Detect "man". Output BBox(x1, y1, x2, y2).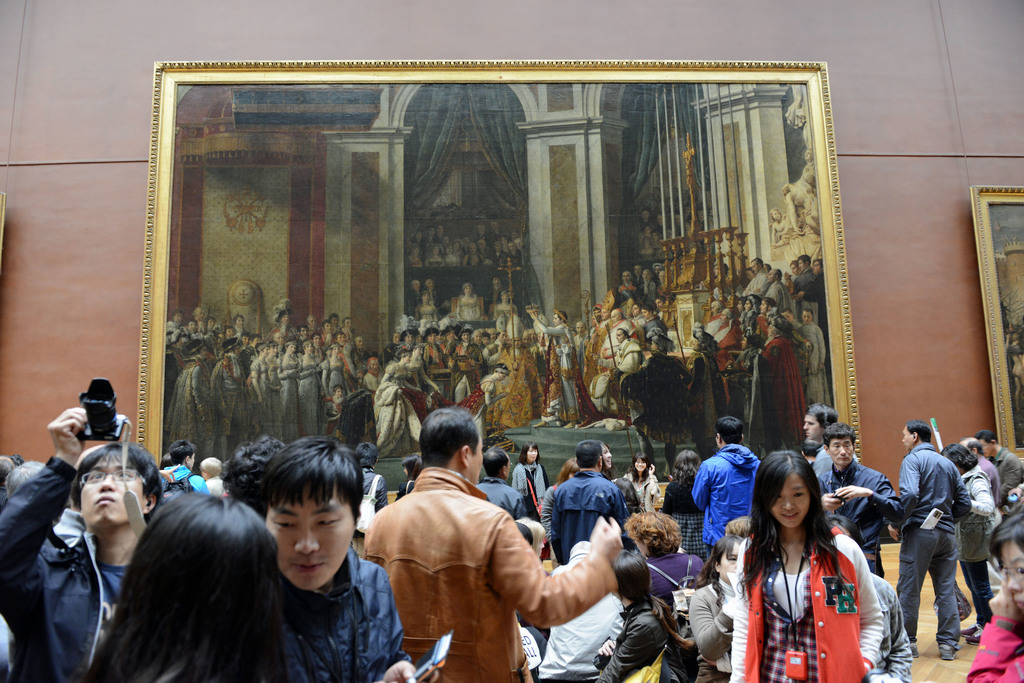
BBox(476, 444, 531, 531).
